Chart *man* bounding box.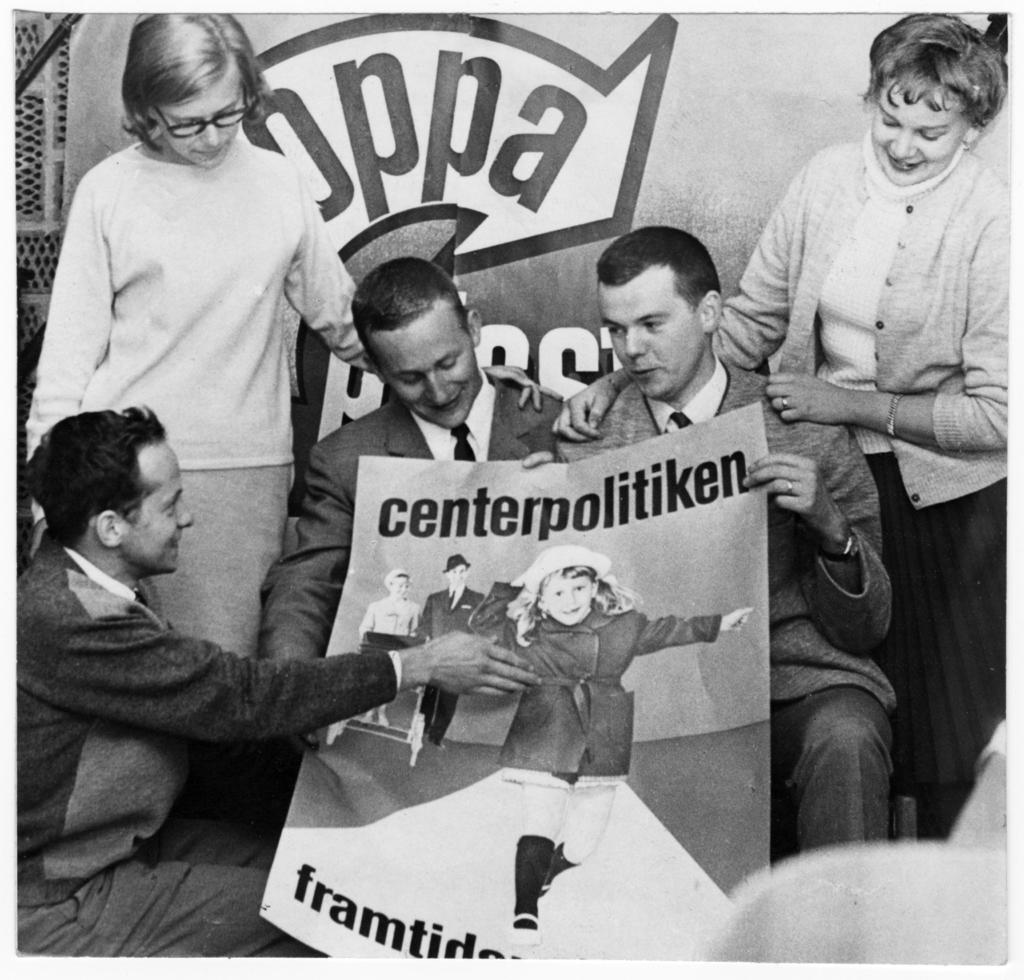
Charted: left=418, top=561, right=483, bottom=748.
